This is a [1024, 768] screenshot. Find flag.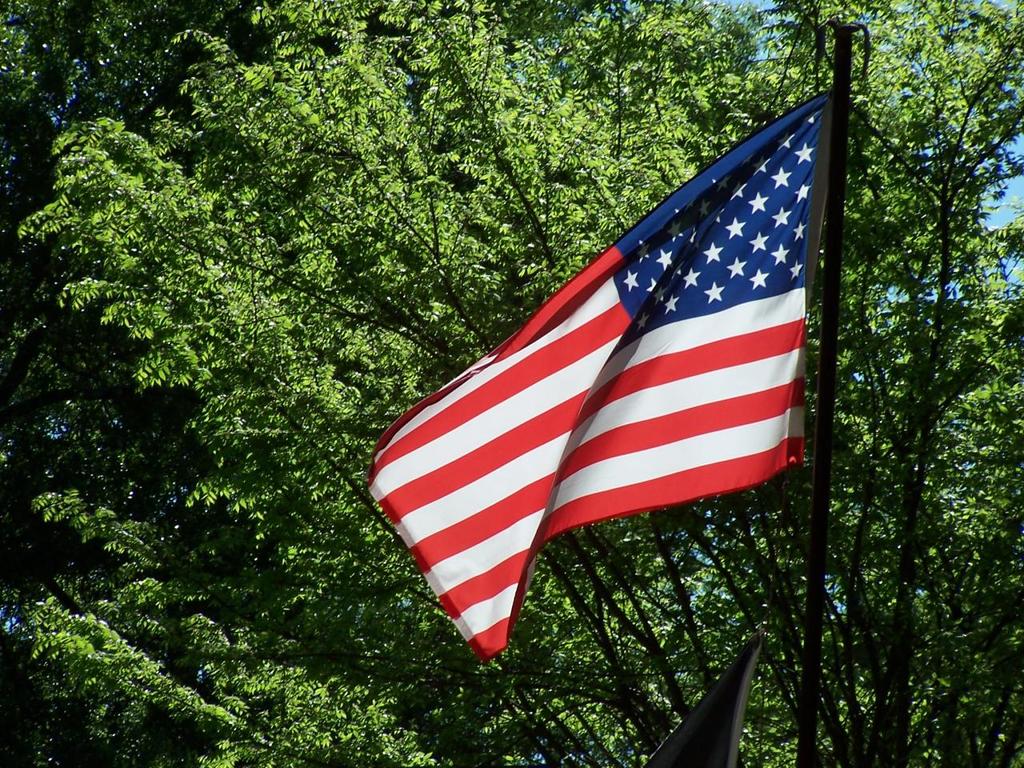
Bounding box: (366,61,839,666).
